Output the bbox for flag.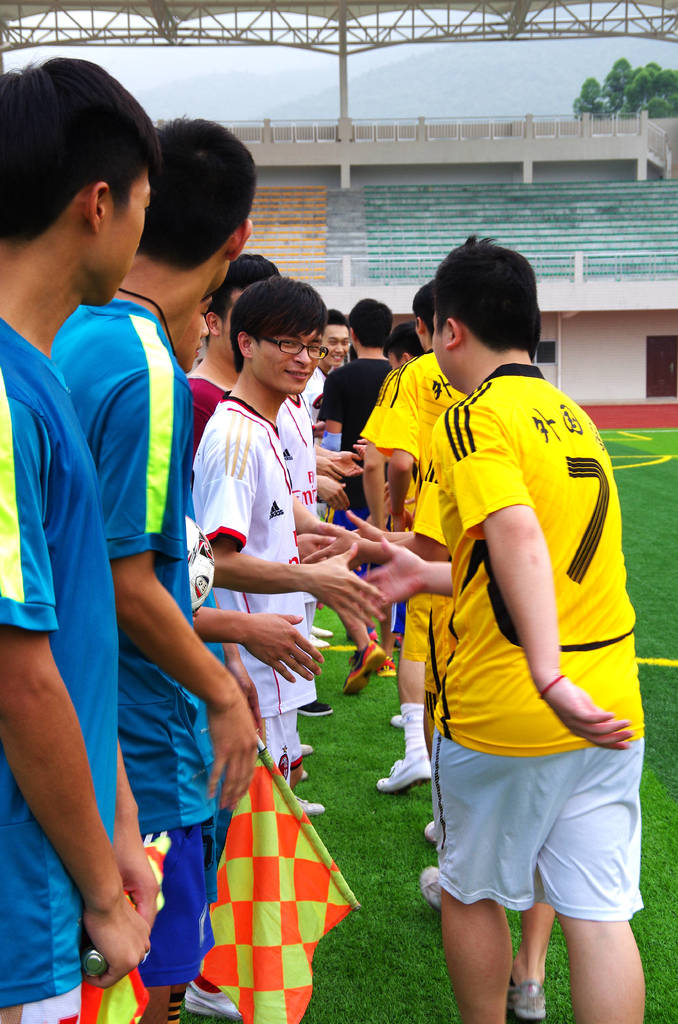
x1=85, y1=830, x2=178, y2=1023.
